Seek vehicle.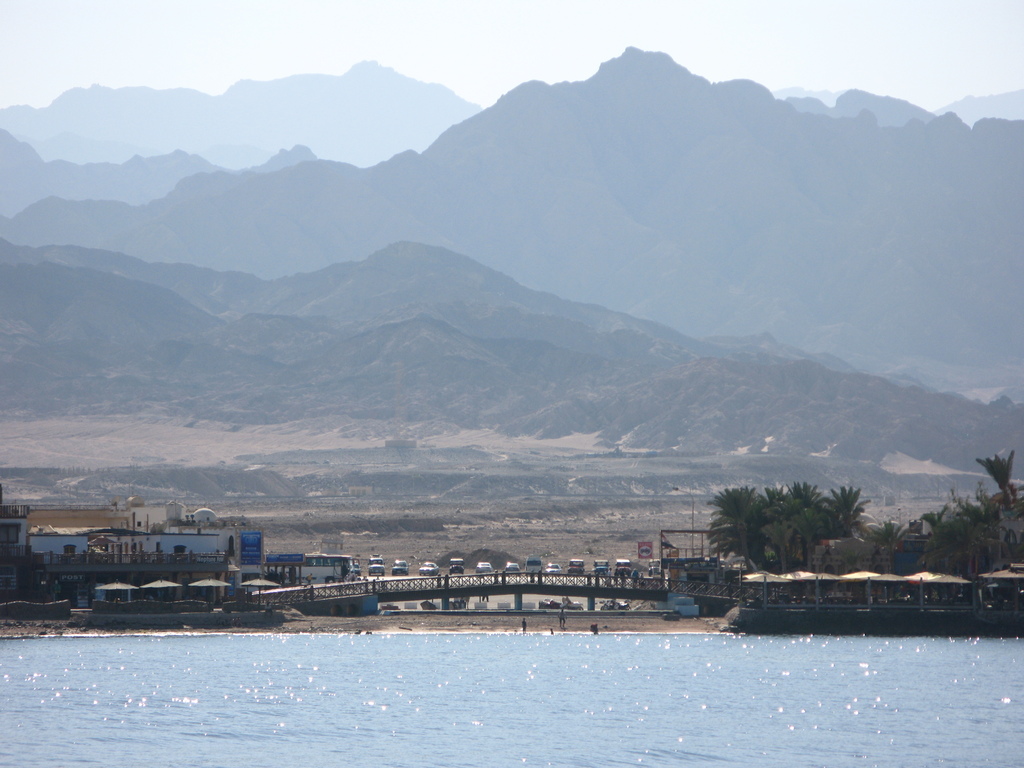
[596, 554, 612, 578].
